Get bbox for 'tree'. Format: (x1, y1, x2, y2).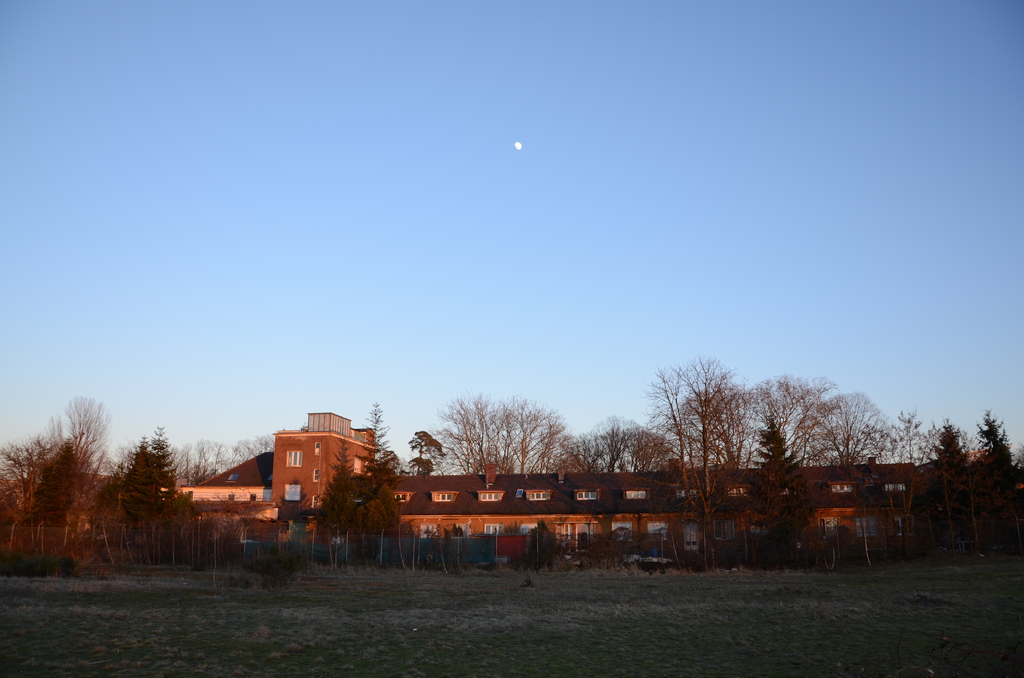
(641, 360, 763, 574).
